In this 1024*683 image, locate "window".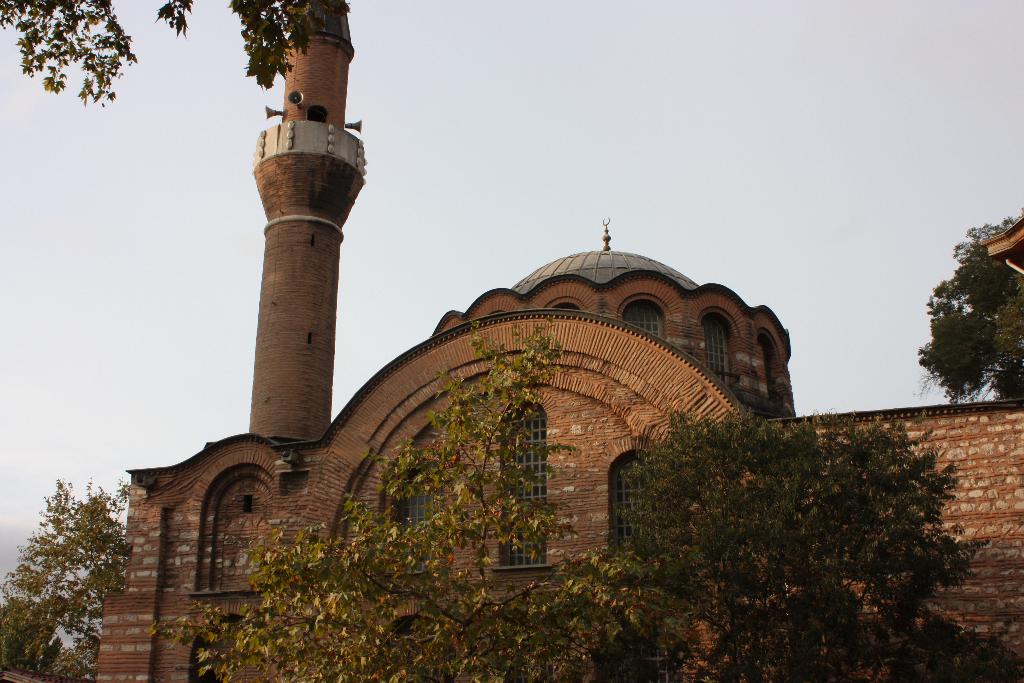
Bounding box: l=703, t=318, r=733, b=388.
